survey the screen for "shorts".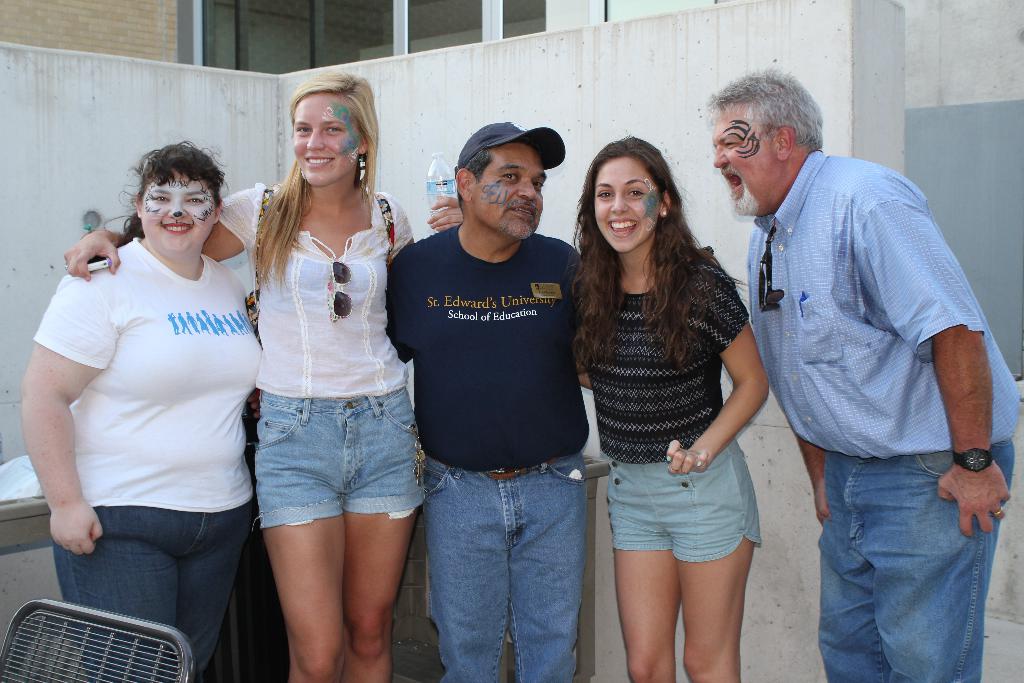
Survey found: pyautogui.locateOnScreen(605, 441, 761, 561).
